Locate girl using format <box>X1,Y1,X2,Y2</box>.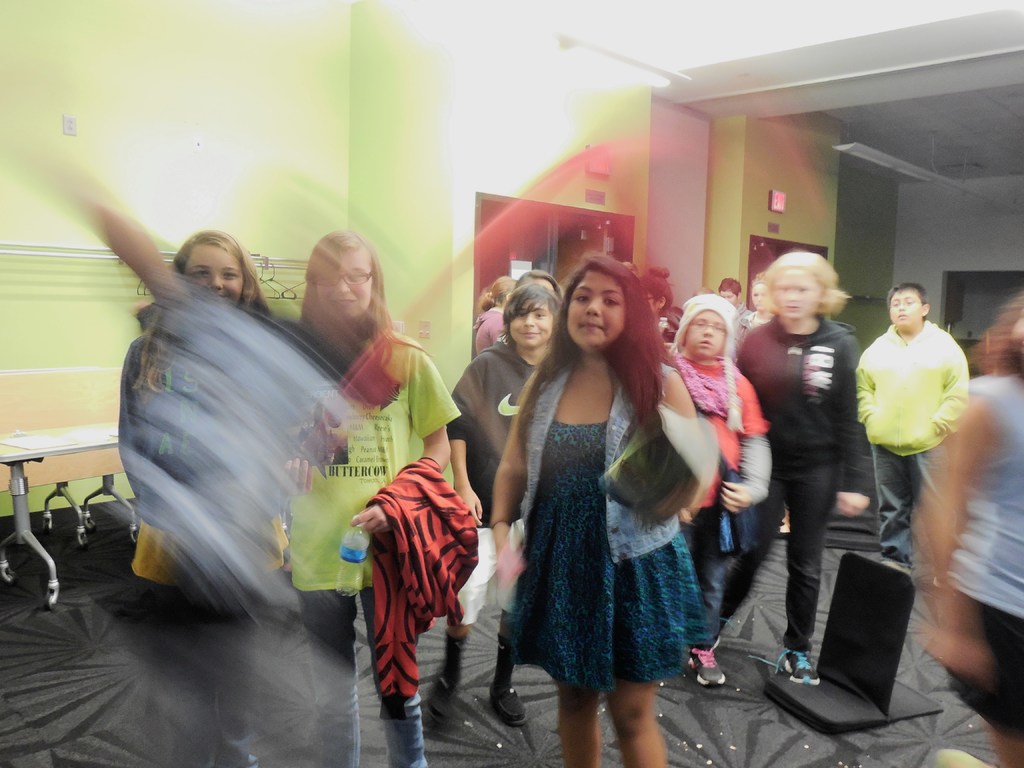
<box>445,289,561,739</box>.
